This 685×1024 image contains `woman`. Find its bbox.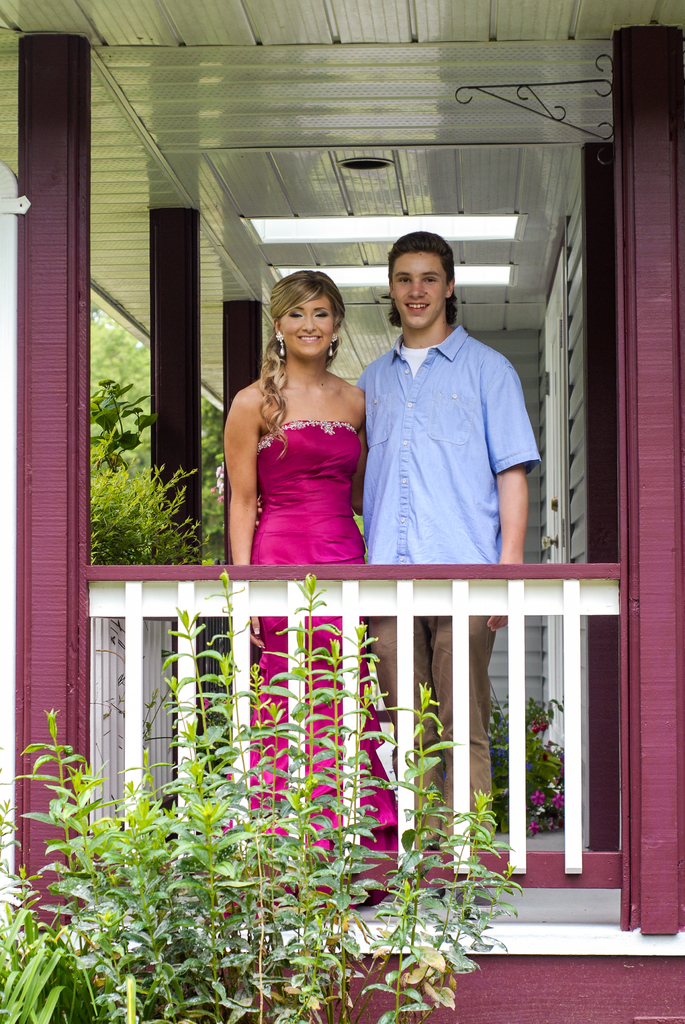
(x1=217, y1=266, x2=410, y2=917).
